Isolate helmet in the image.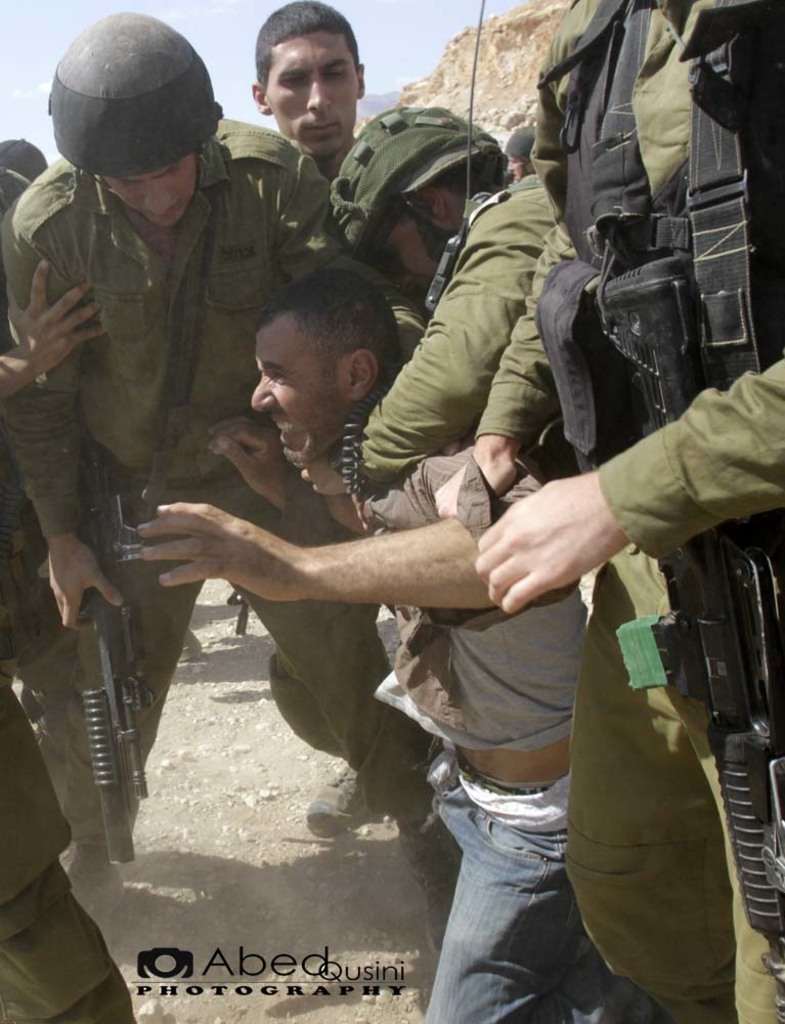
Isolated region: box(337, 114, 515, 247).
